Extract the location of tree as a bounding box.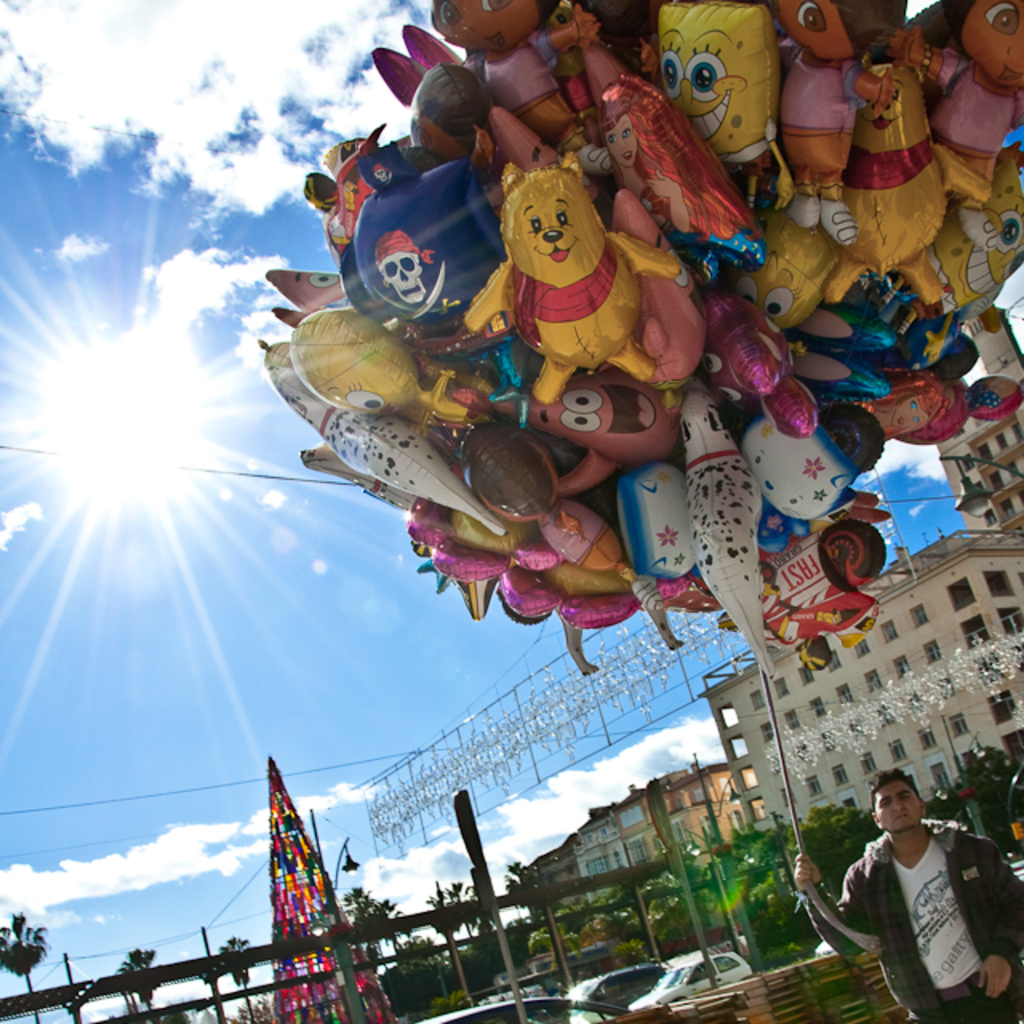
(left=0, top=914, right=51, bottom=1022).
